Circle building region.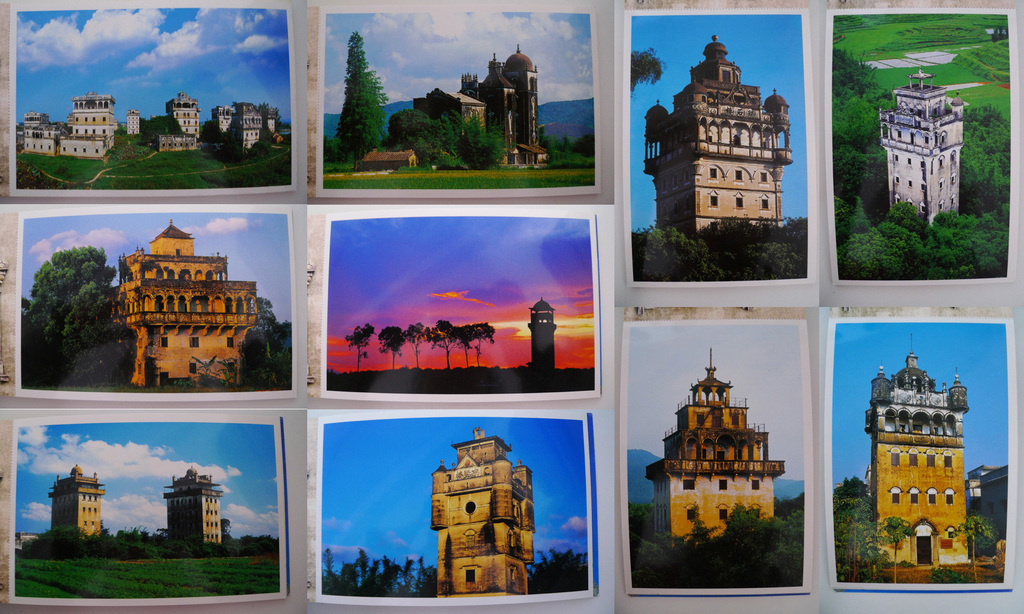
Region: l=165, t=88, r=203, b=142.
